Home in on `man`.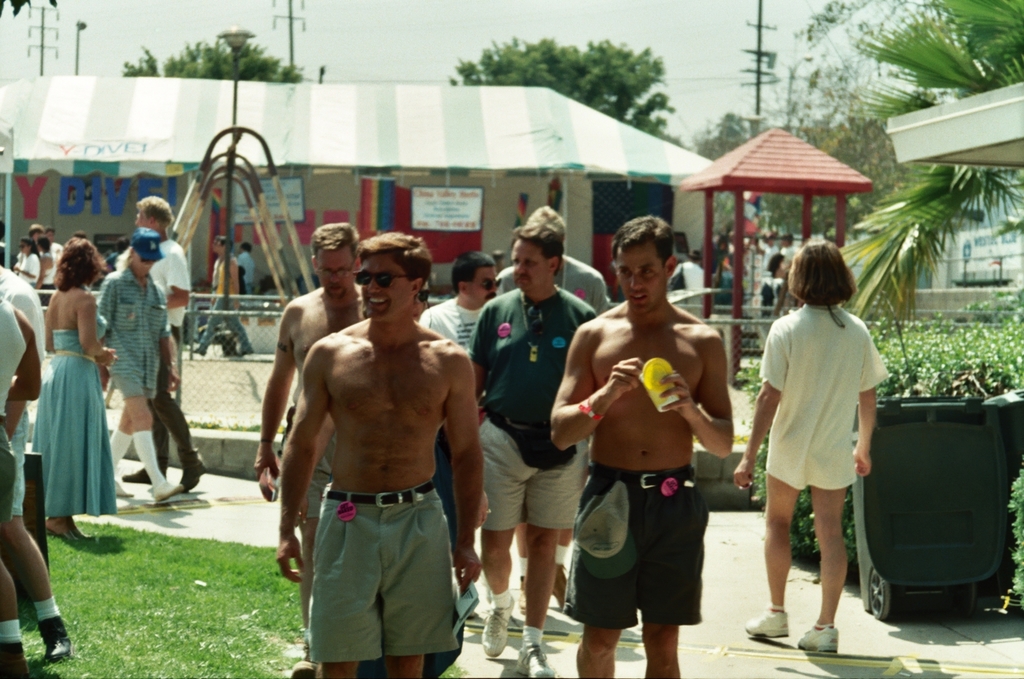
Homed in at {"x1": 47, "y1": 229, "x2": 64, "y2": 258}.
